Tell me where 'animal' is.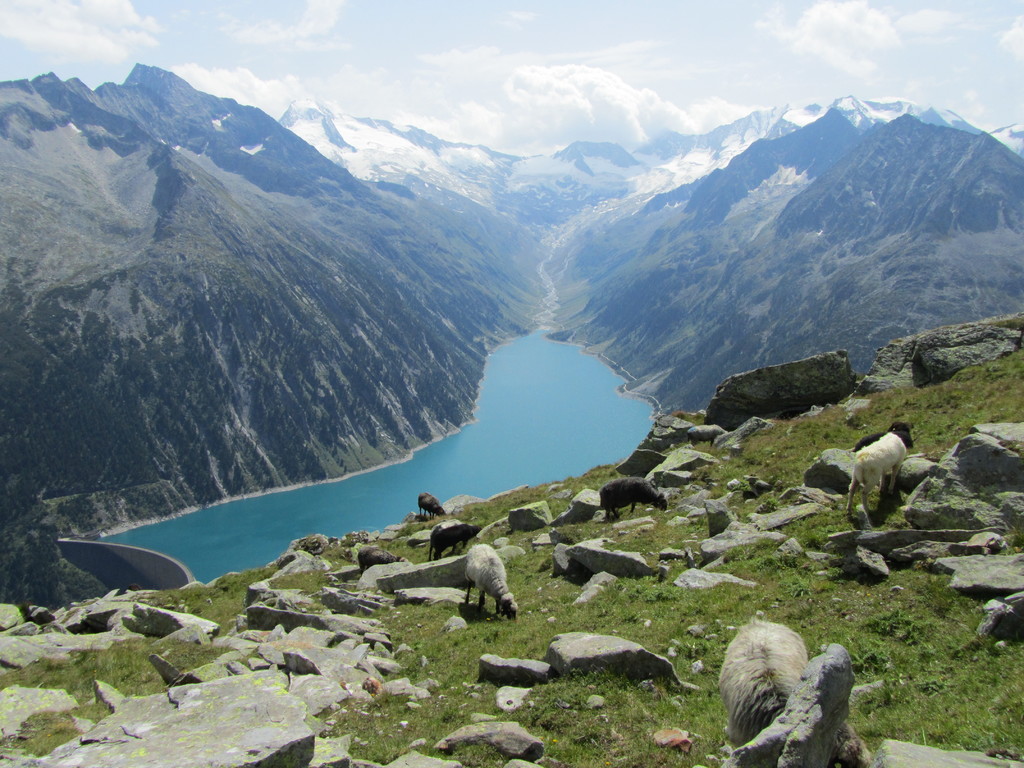
'animal' is at [left=602, top=474, right=666, bottom=522].
